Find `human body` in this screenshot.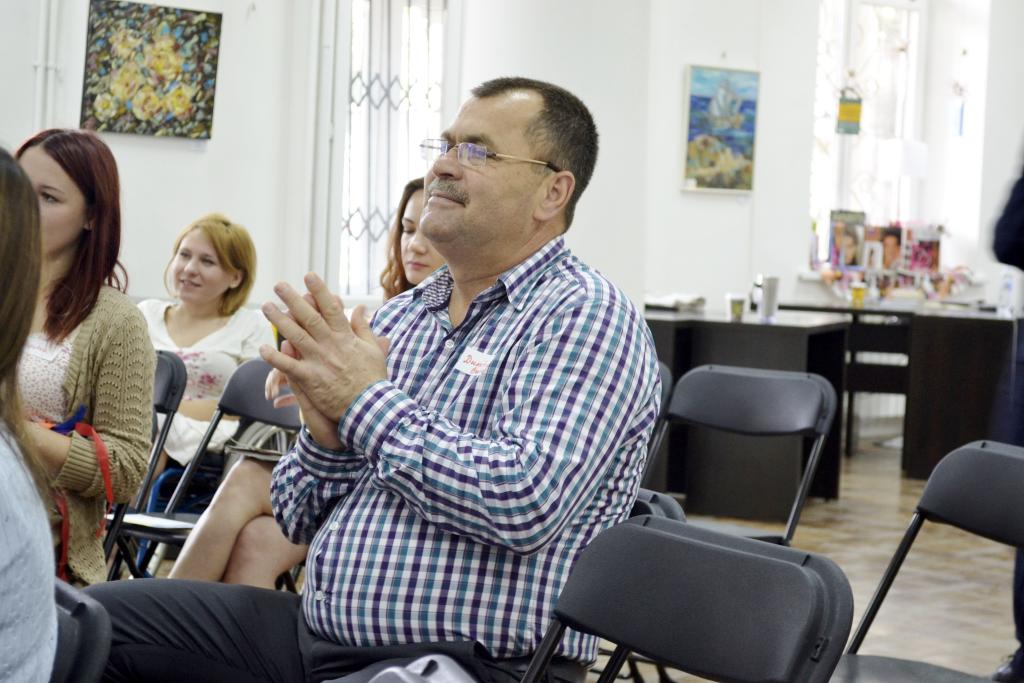
The bounding box for `human body` is select_region(0, 409, 55, 682).
